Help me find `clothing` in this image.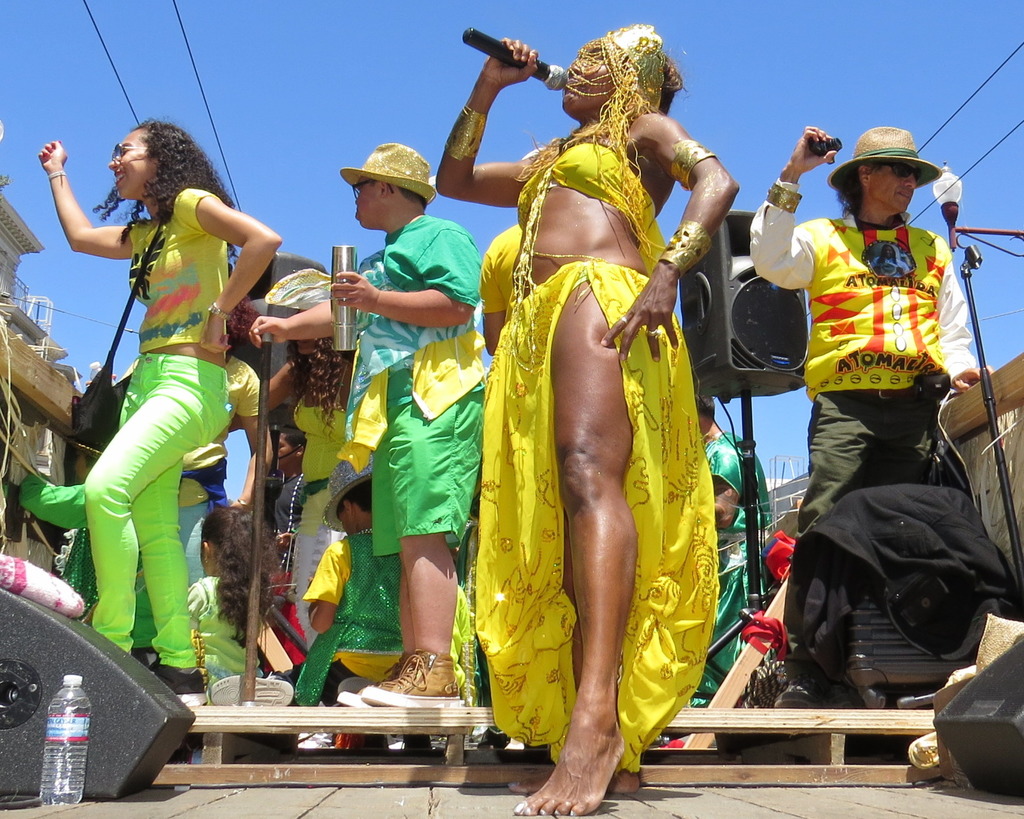
Found it: rect(87, 187, 230, 664).
